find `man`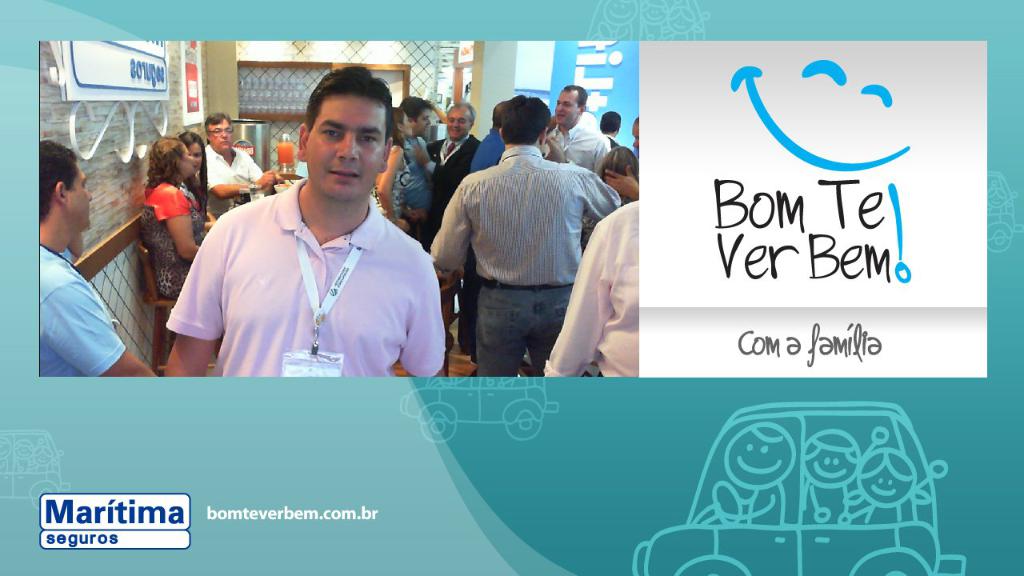
x1=543 y1=86 x2=608 y2=174
